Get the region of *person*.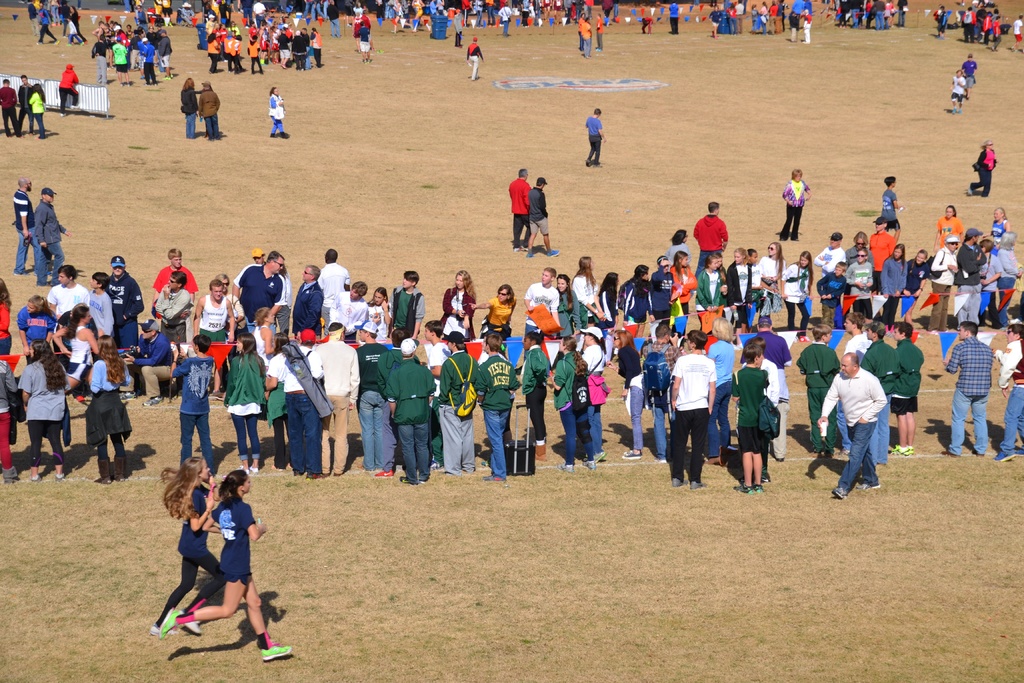
36:3:56:44.
